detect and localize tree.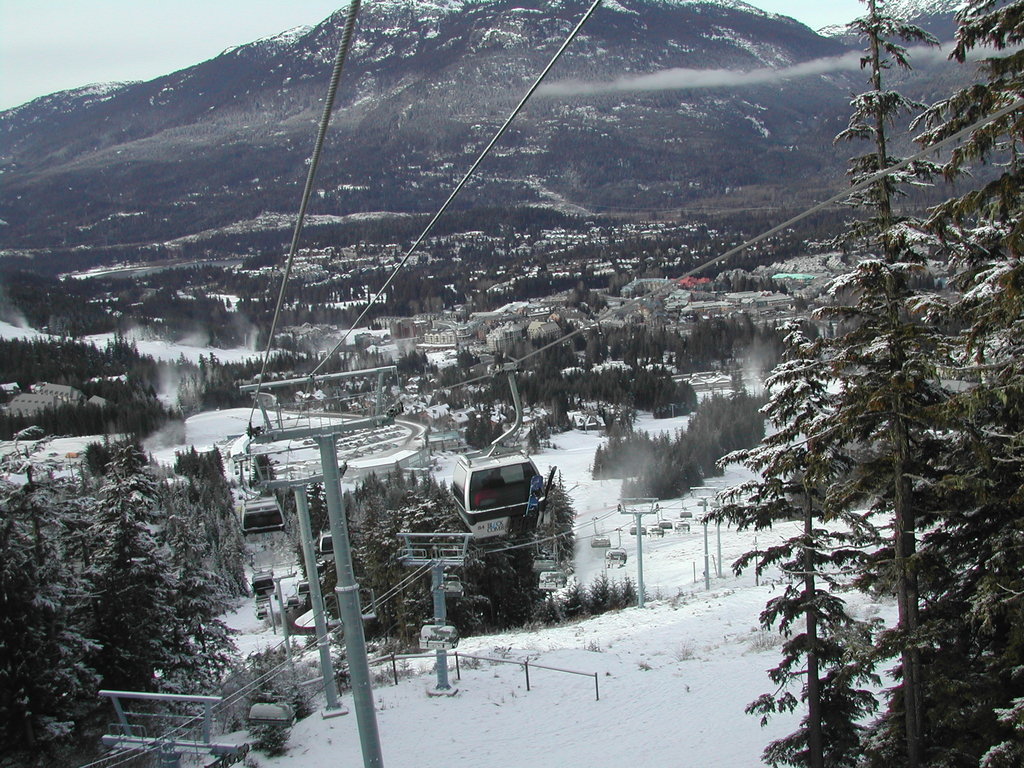
Localized at locate(70, 461, 180, 767).
